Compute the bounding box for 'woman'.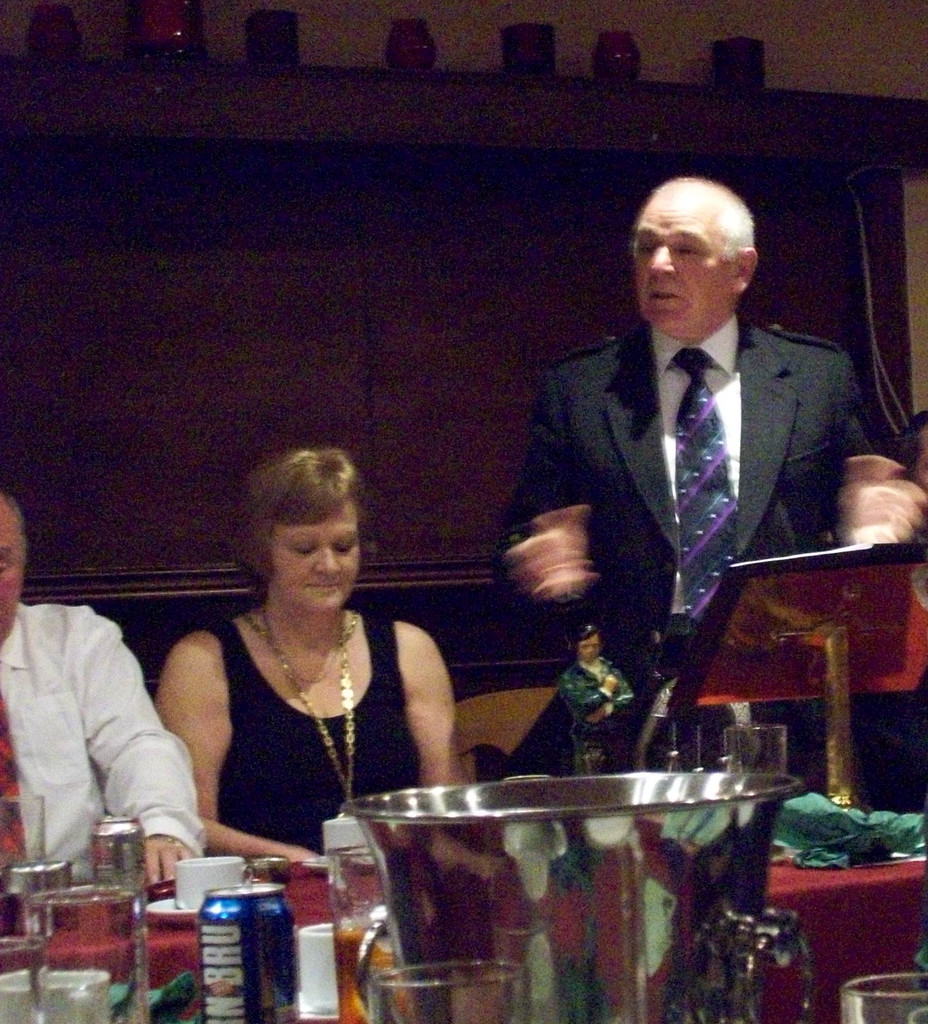
crop(134, 440, 463, 867).
